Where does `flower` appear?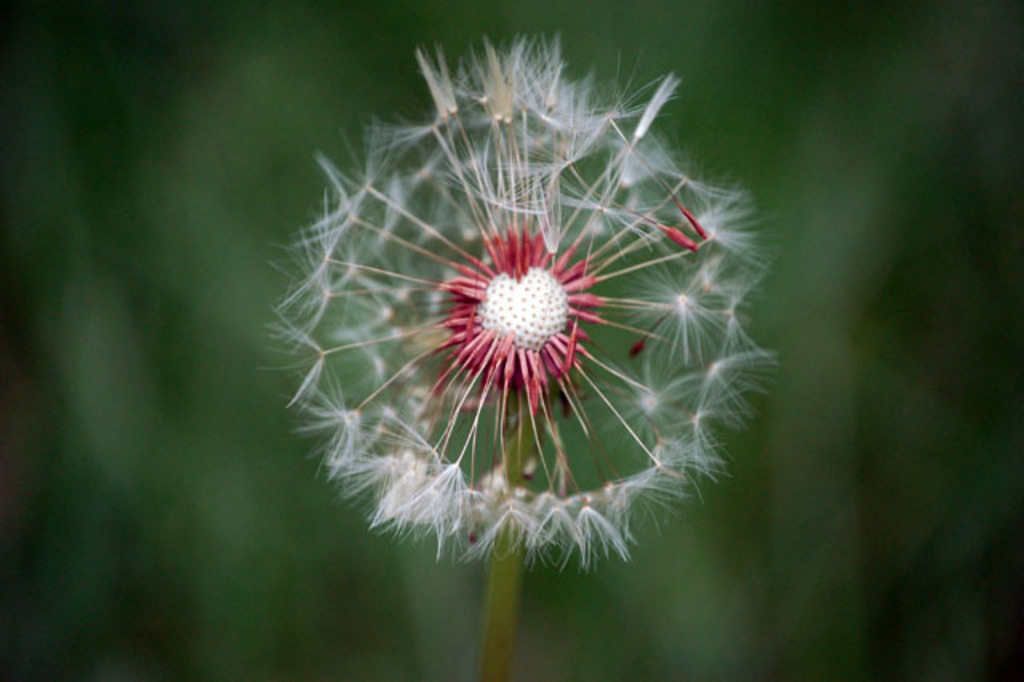
Appears at 275, 27, 768, 554.
